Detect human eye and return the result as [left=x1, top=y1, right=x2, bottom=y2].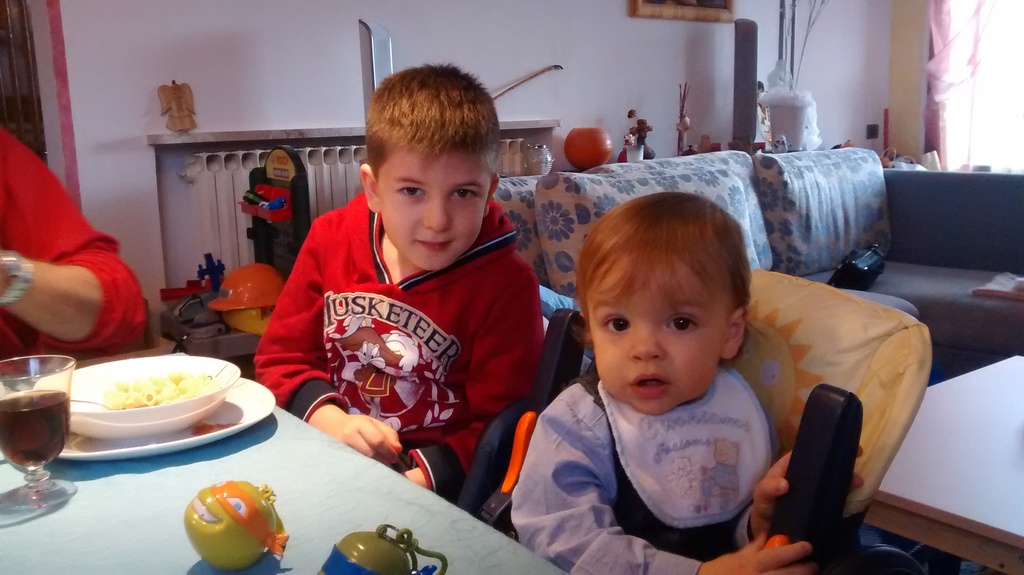
[left=596, top=310, right=629, bottom=335].
